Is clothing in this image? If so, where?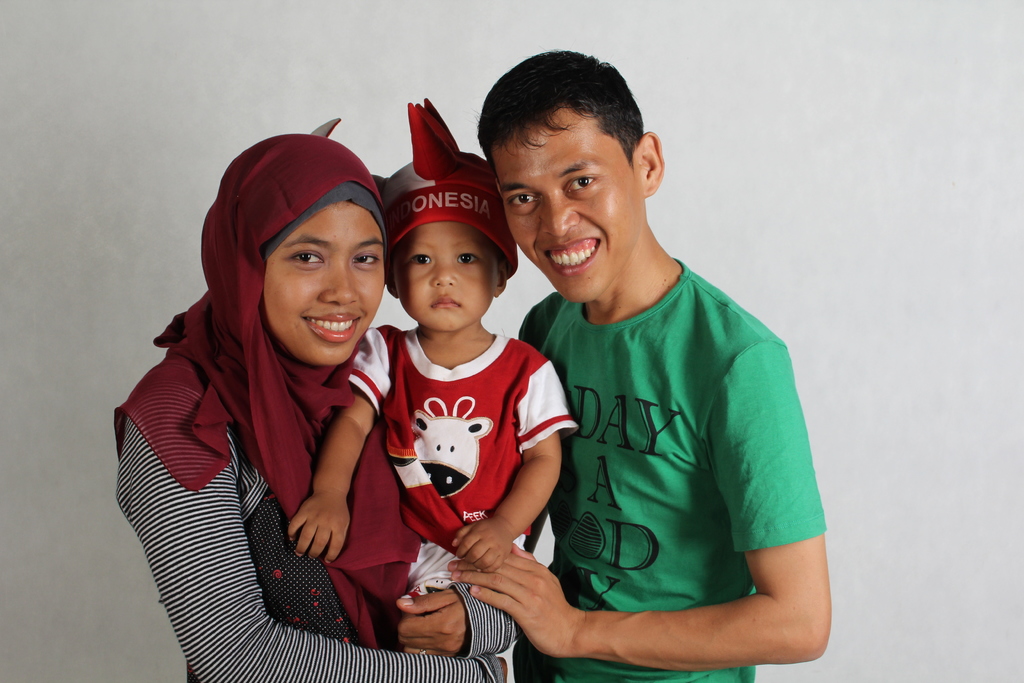
Yes, at 340 99 577 600.
